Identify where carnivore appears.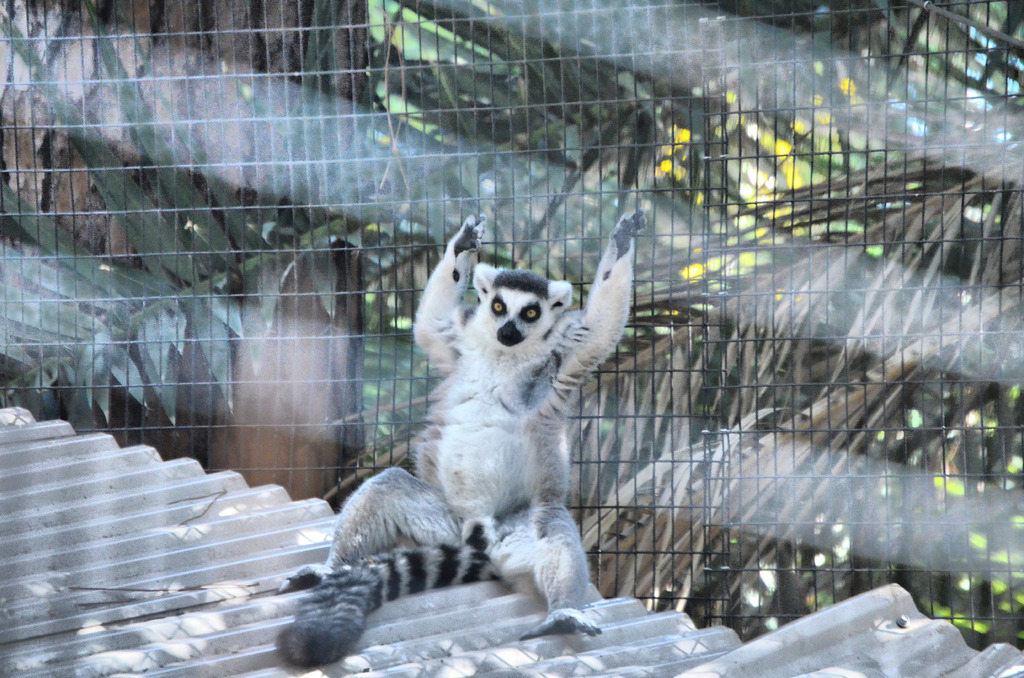
Appears at Rect(273, 213, 652, 671).
